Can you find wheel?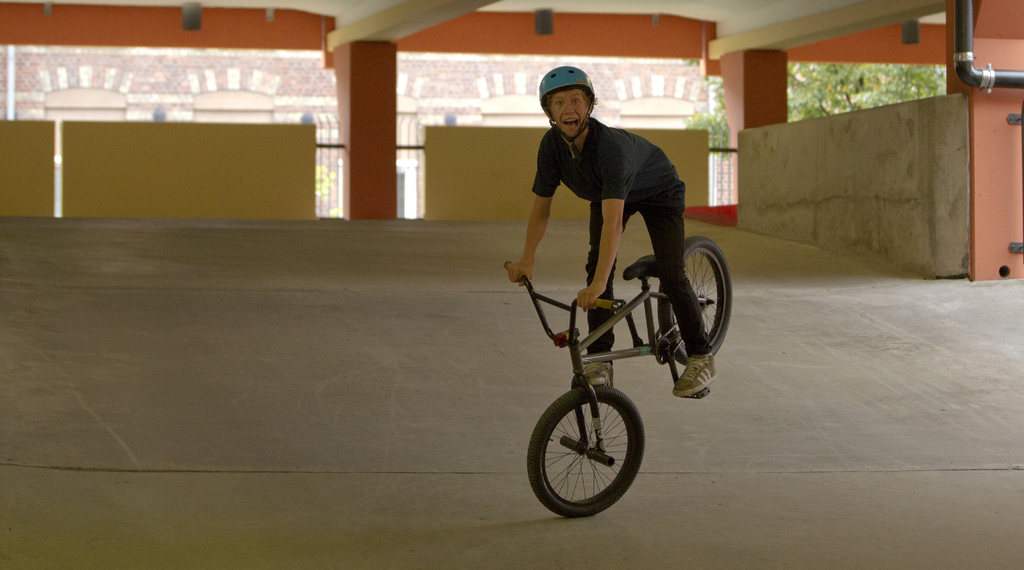
Yes, bounding box: left=525, top=384, right=654, bottom=510.
